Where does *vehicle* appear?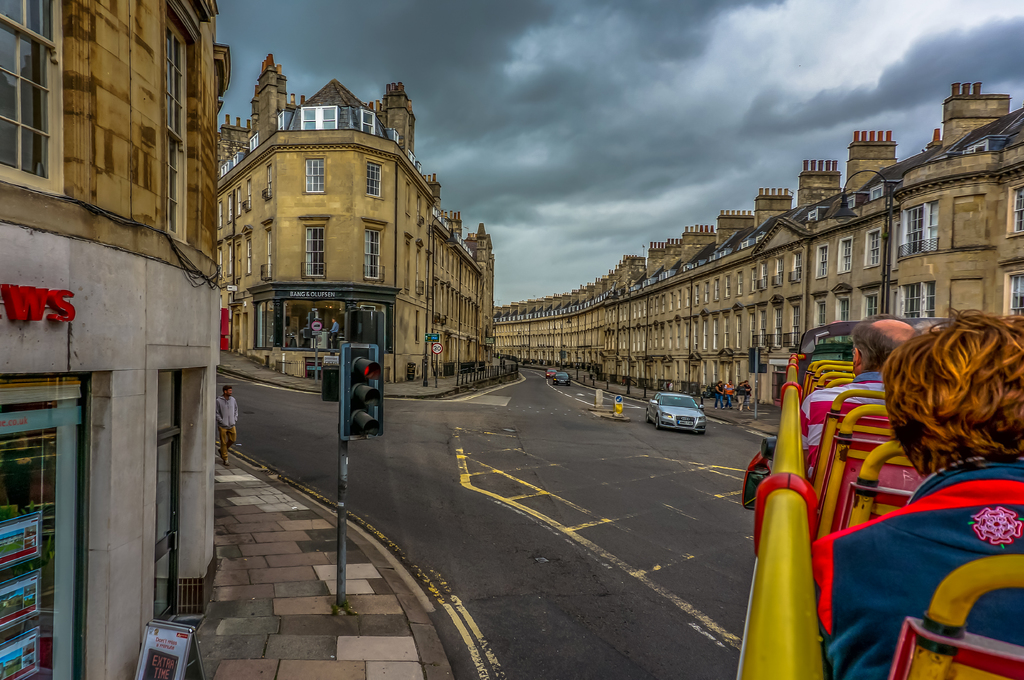
Appears at 543/366/559/380.
